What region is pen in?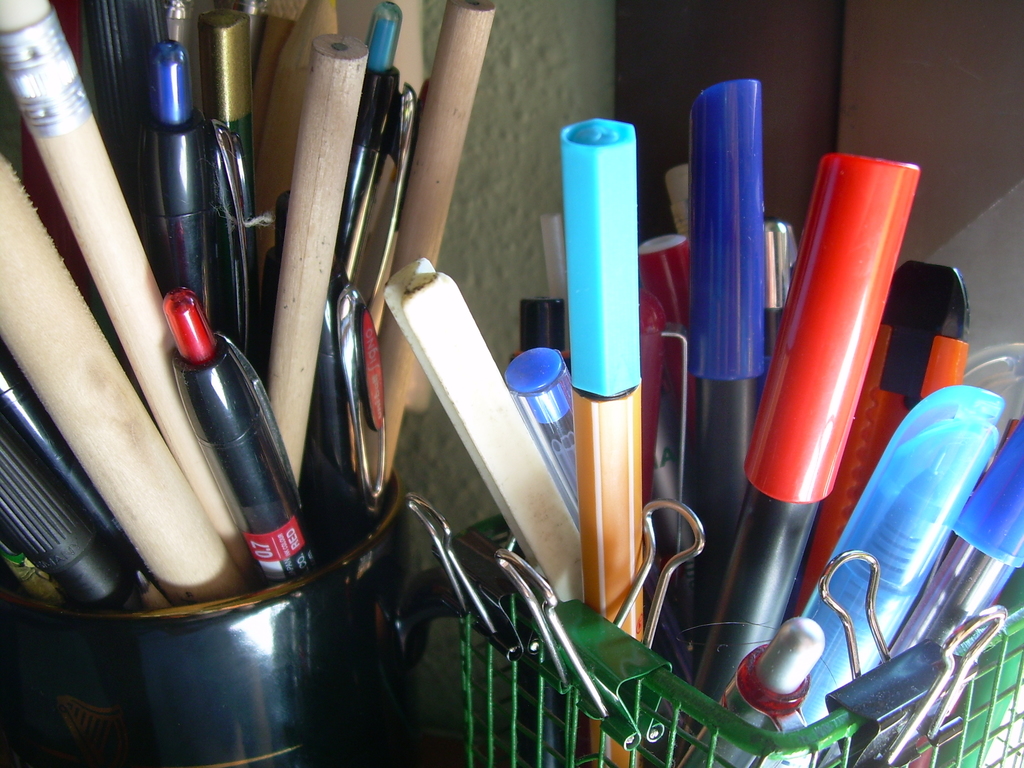
region(0, 353, 156, 591).
